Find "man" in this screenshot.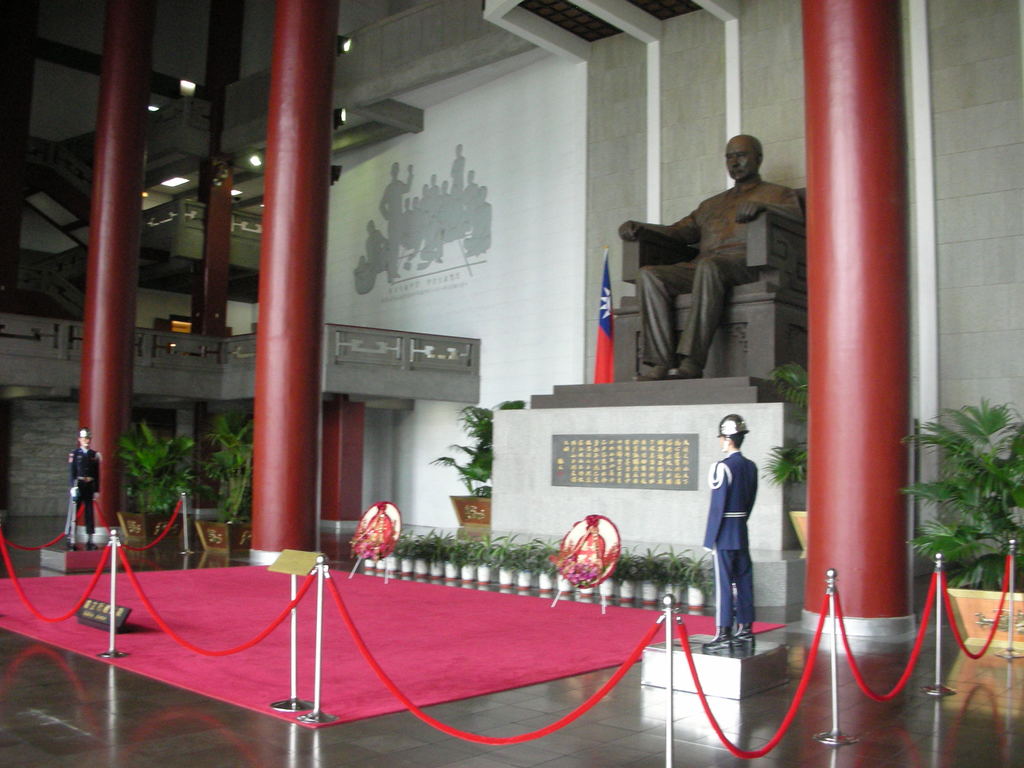
The bounding box for "man" is (left=701, top=412, right=764, bottom=641).
